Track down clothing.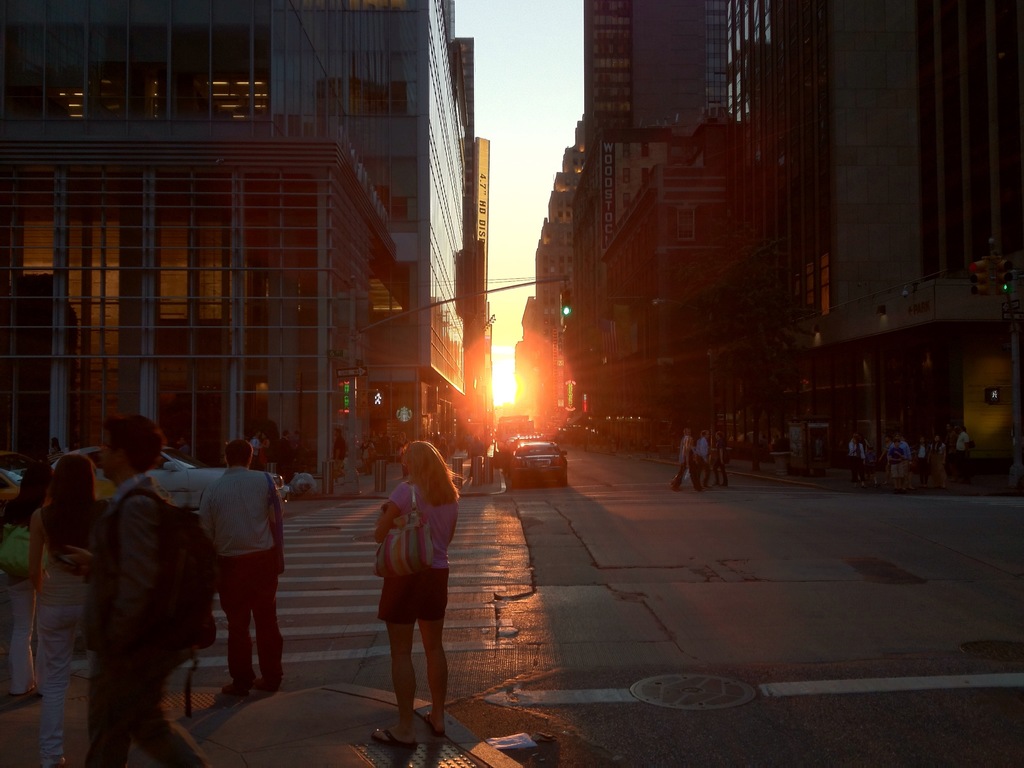
Tracked to 197 465 275 688.
